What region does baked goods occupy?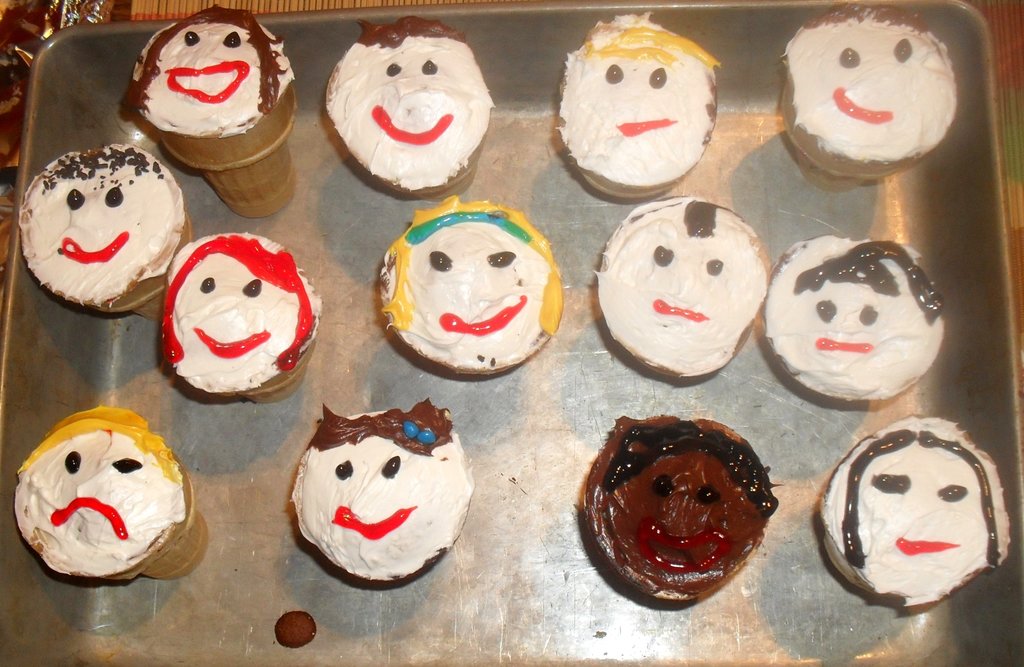
<region>157, 230, 325, 401</region>.
